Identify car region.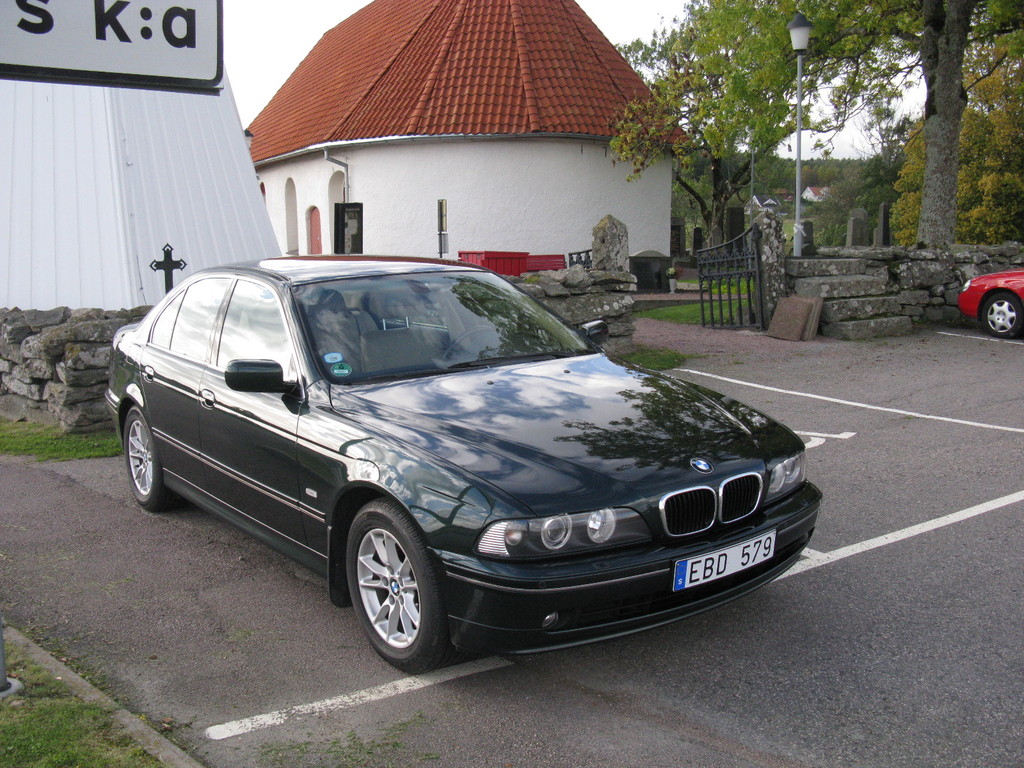
Region: l=960, t=273, r=1023, b=339.
